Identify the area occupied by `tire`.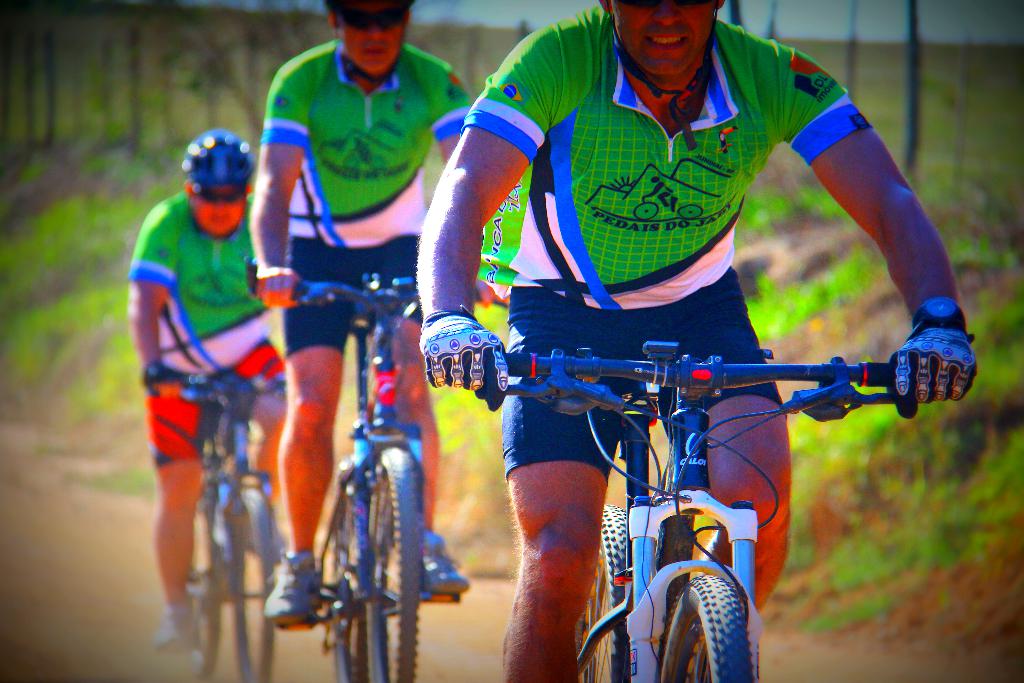
Area: <region>236, 488, 274, 682</region>.
